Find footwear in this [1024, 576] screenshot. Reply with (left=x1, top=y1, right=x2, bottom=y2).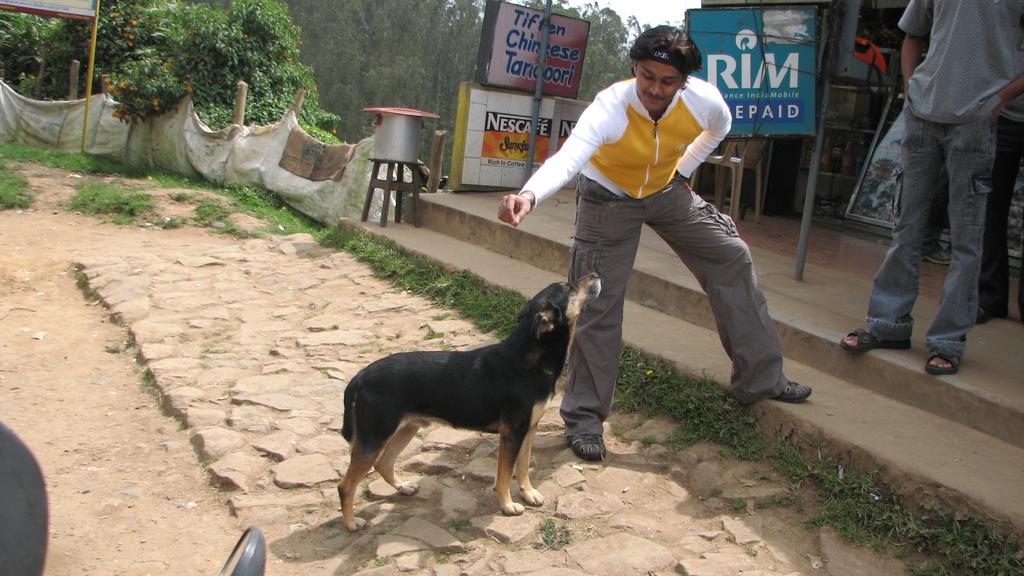
(left=735, top=374, right=815, bottom=401).
